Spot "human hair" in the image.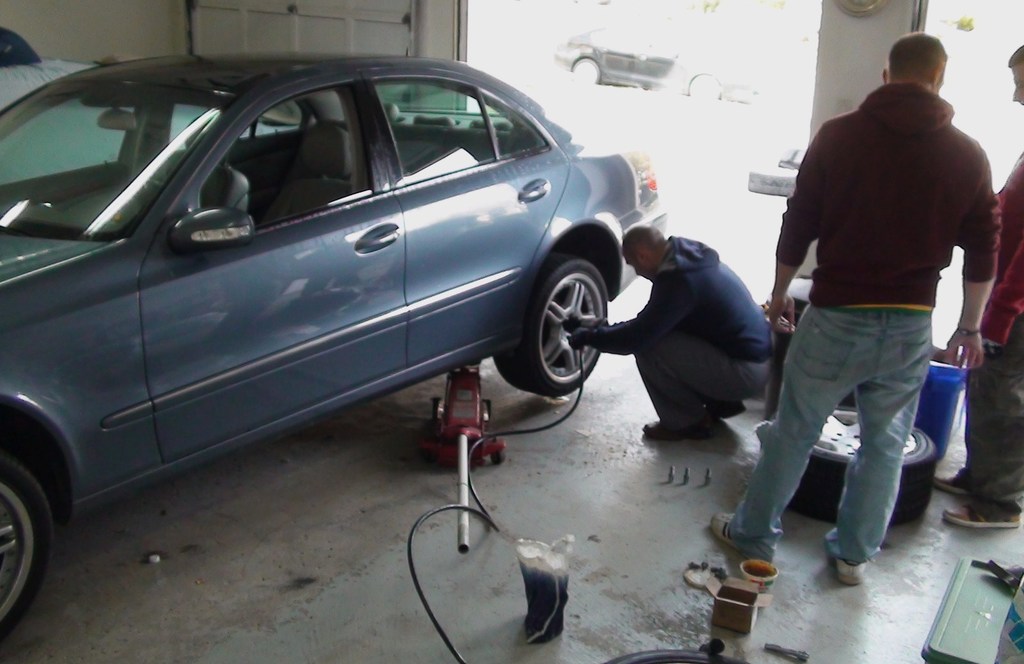
"human hair" found at 620, 223, 665, 264.
